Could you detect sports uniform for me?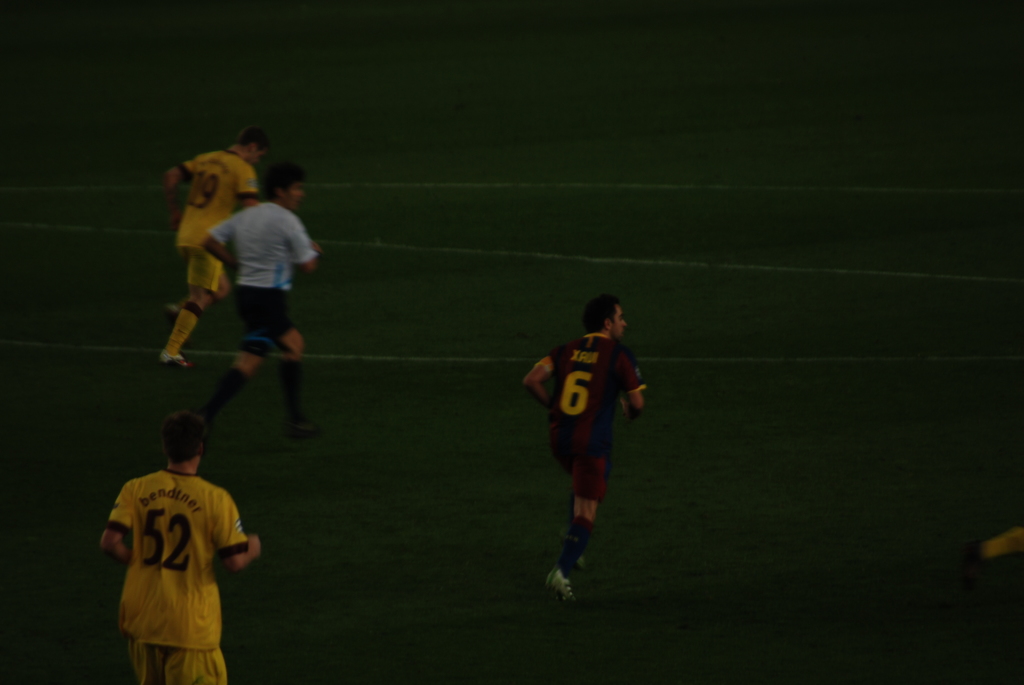
Detection result: BBox(100, 467, 261, 683).
